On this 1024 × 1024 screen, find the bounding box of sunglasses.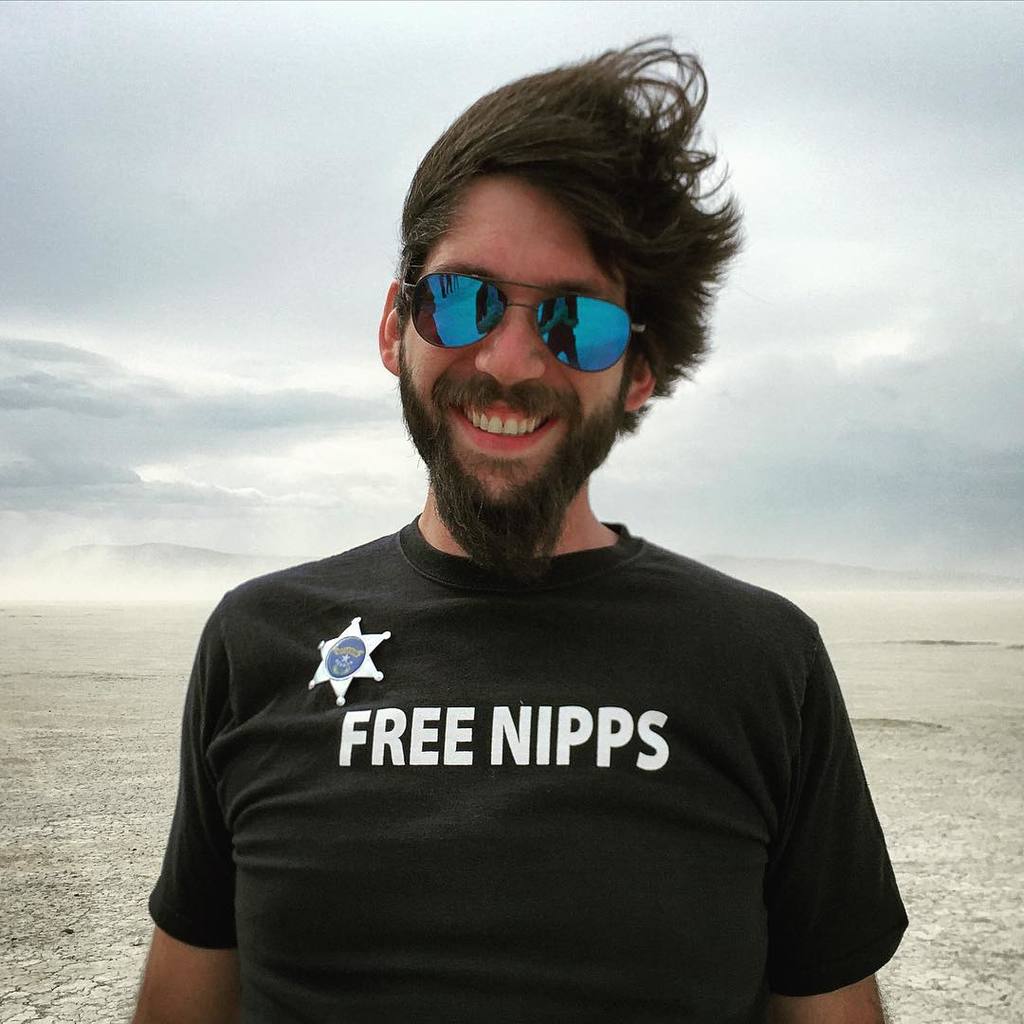
Bounding box: 402, 270, 646, 376.
